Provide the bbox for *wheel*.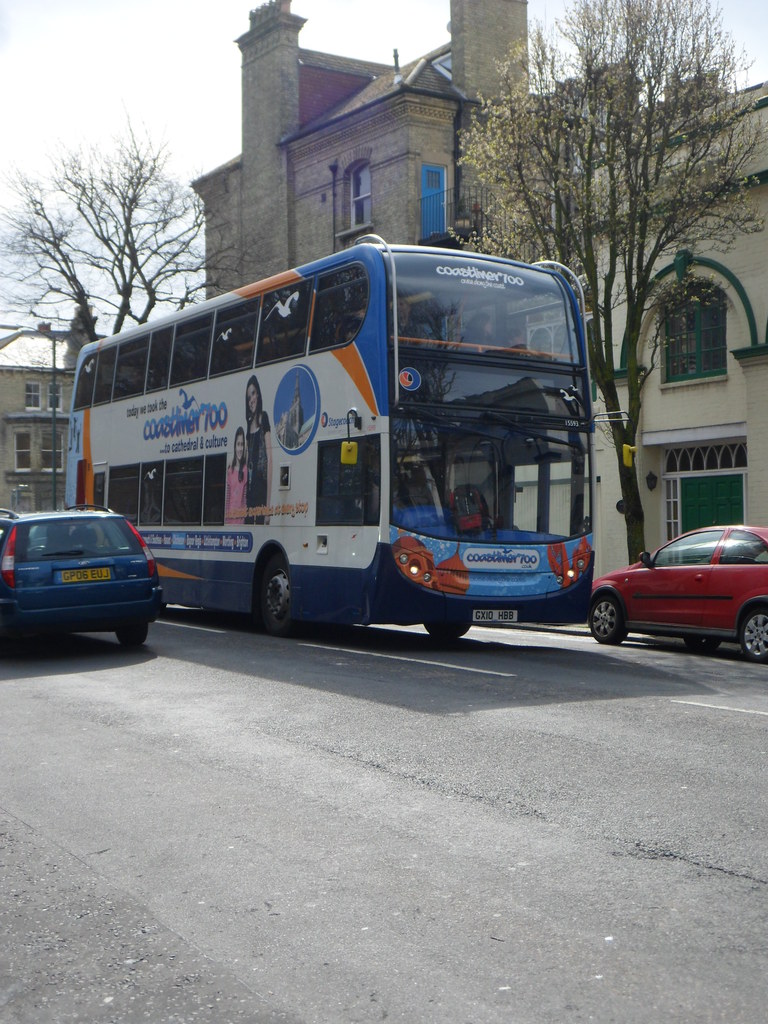
detection(261, 561, 294, 636).
